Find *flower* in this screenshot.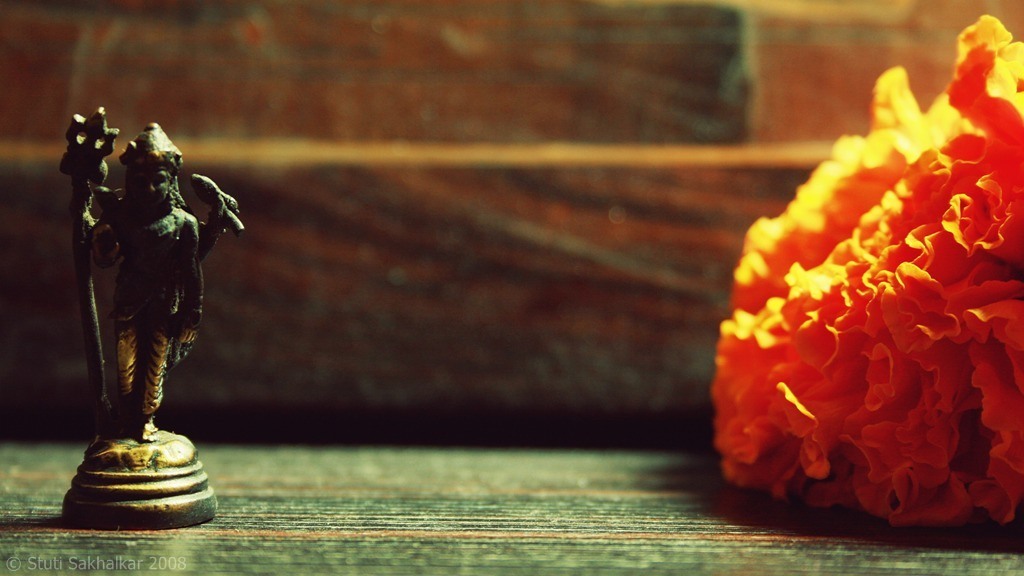
The bounding box for *flower* is Rect(707, 68, 1017, 548).
